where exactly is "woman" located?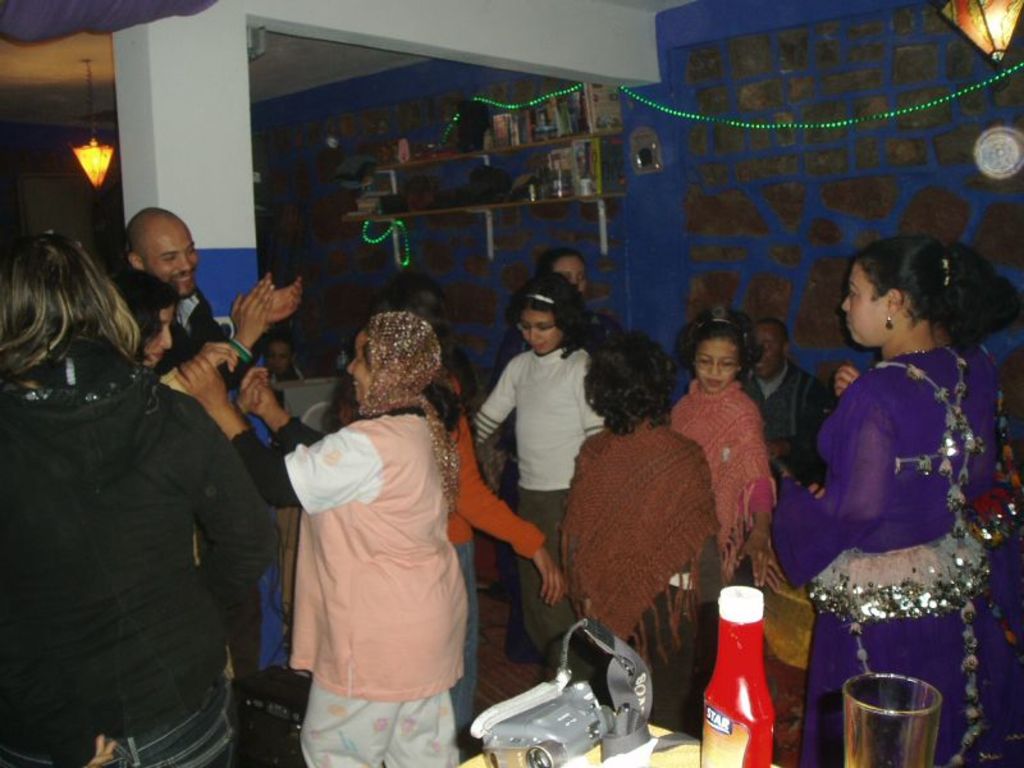
Its bounding box is box(95, 264, 302, 417).
